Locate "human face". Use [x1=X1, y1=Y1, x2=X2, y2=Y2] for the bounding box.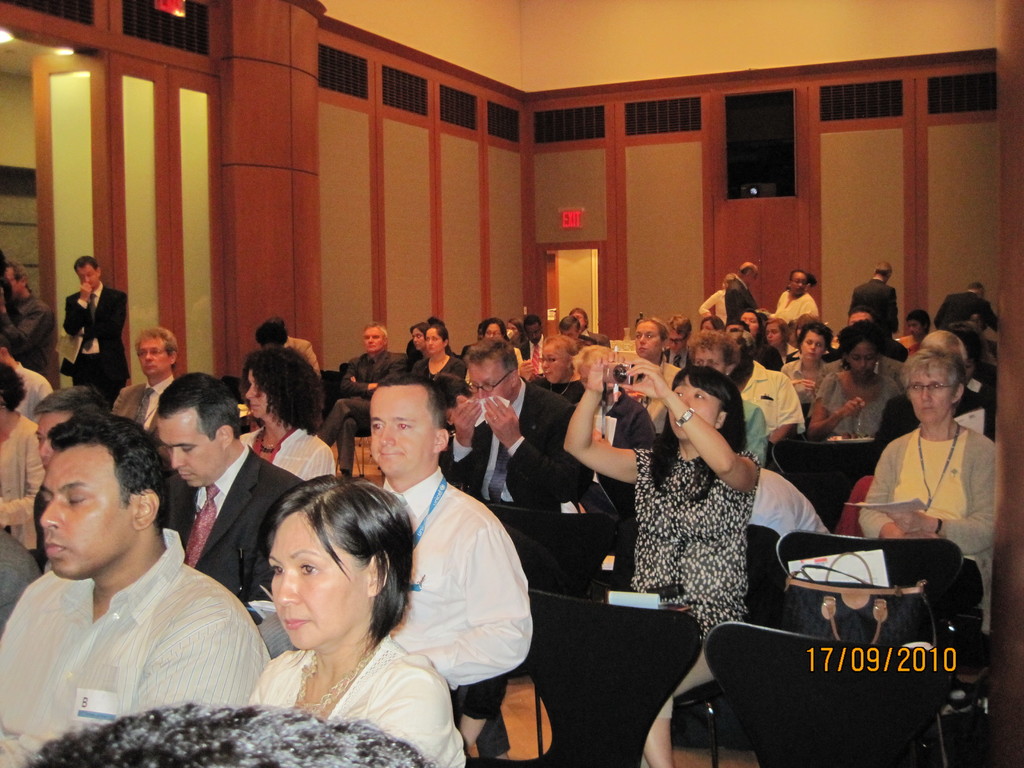
[x1=672, y1=381, x2=710, y2=442].
